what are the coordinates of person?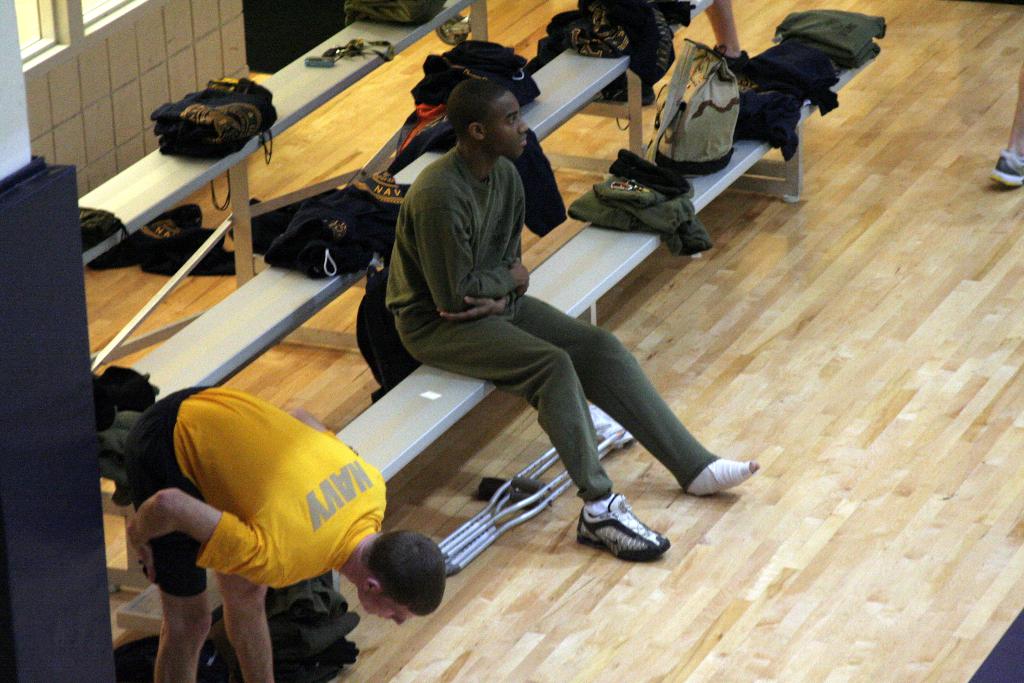
bbox=[588, 0, 757, 108].
